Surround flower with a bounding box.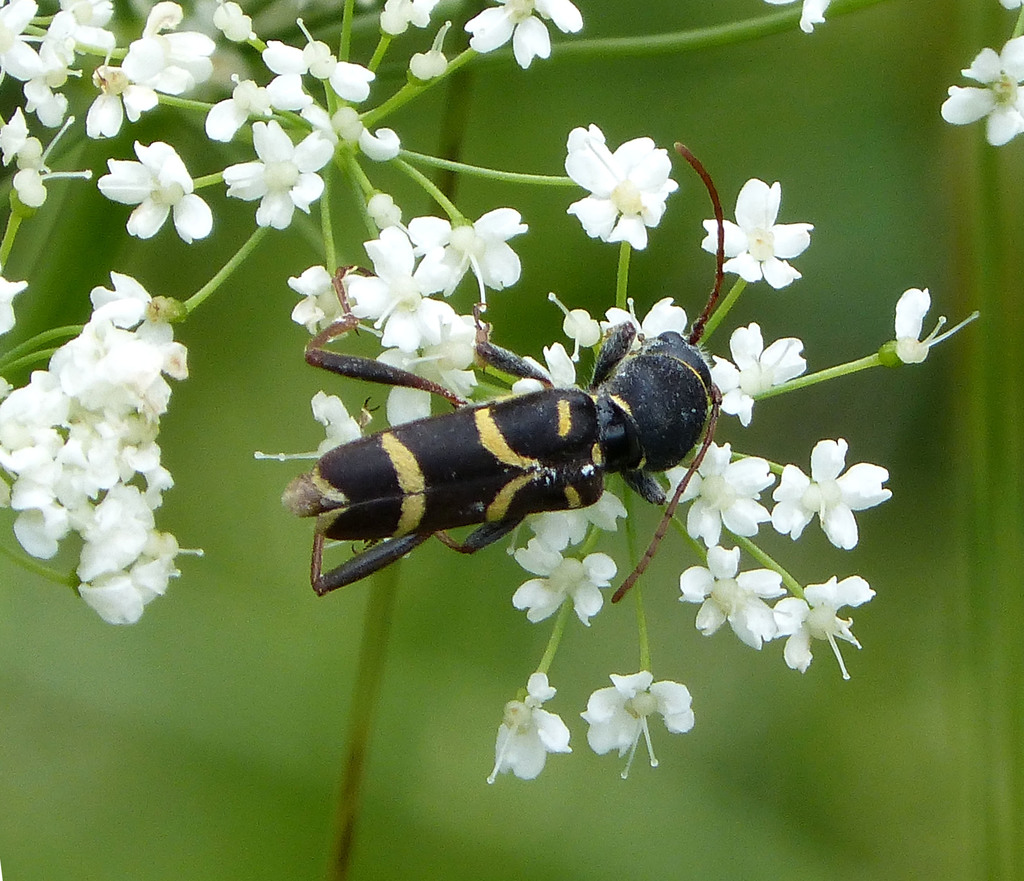
<region>586, 674, 694, 772</region>.
